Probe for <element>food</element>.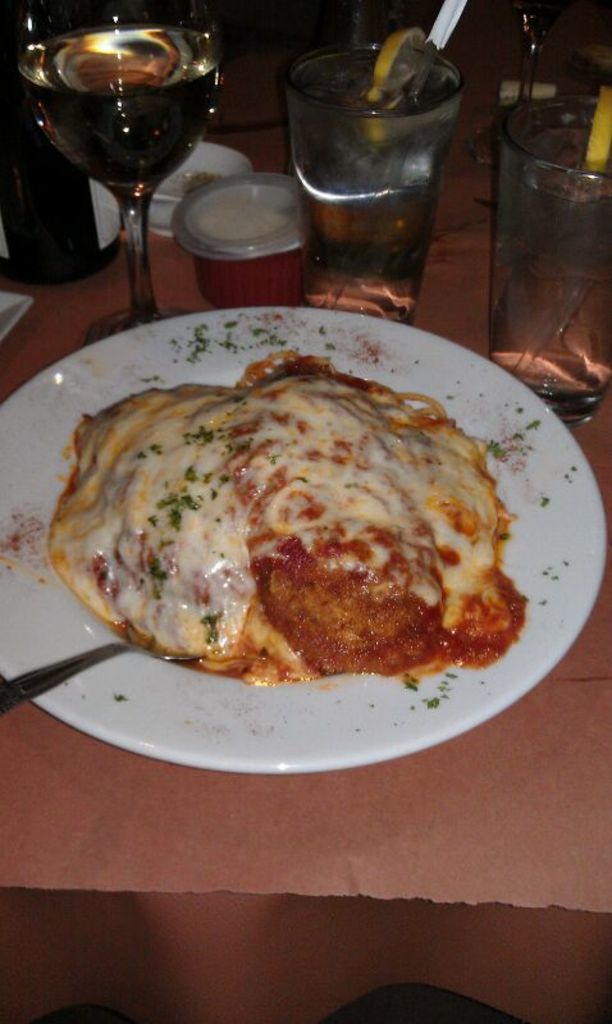
Probe result: [x1=577, y1=84, x2=611, y2=180].
